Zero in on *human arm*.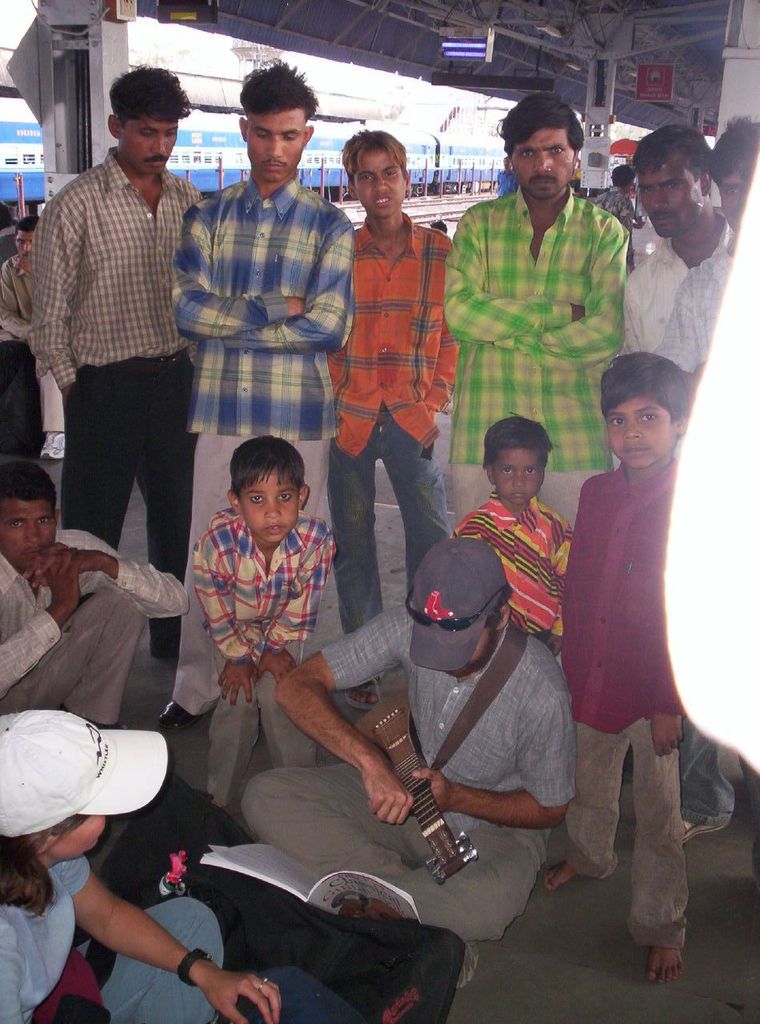
Zeroed in: [x1=659, y1=262, x2=707, y2=390].
